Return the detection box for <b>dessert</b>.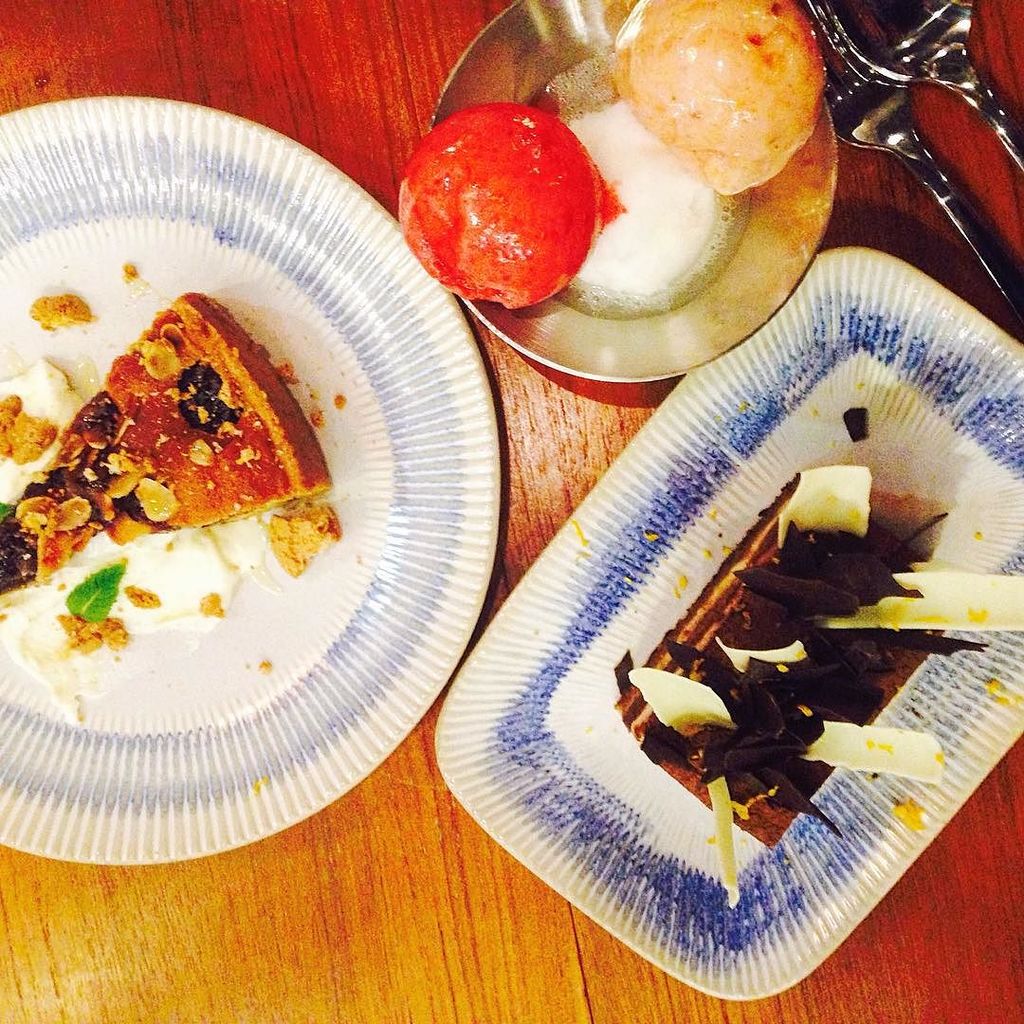
Rect(20, 295, 332, 575).
